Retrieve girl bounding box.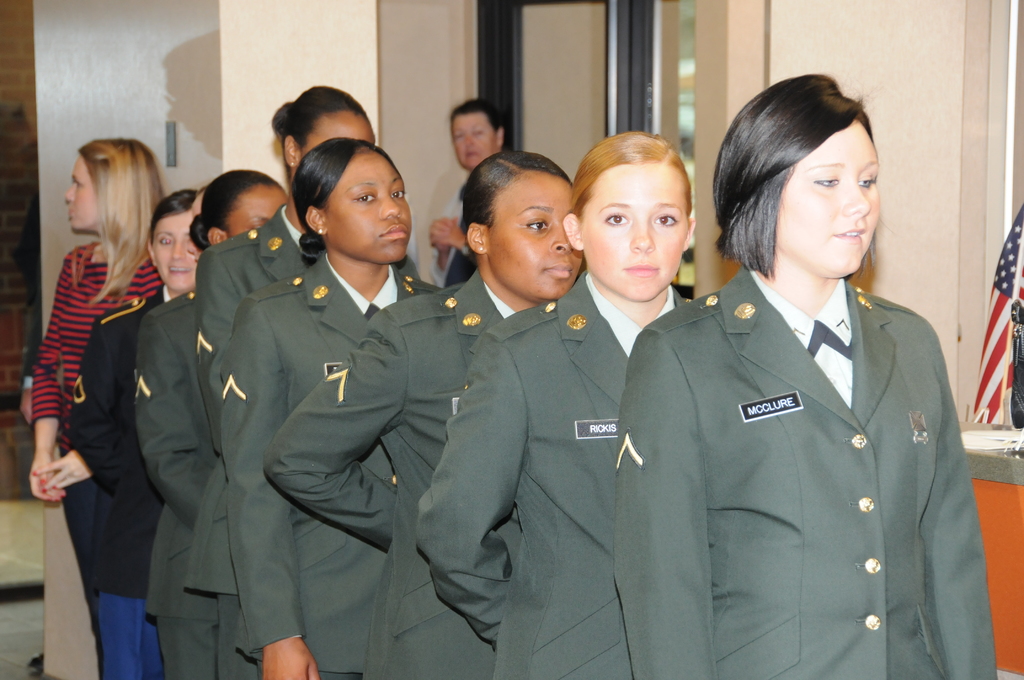
Bounding box: (611, 73, 998, 679).
